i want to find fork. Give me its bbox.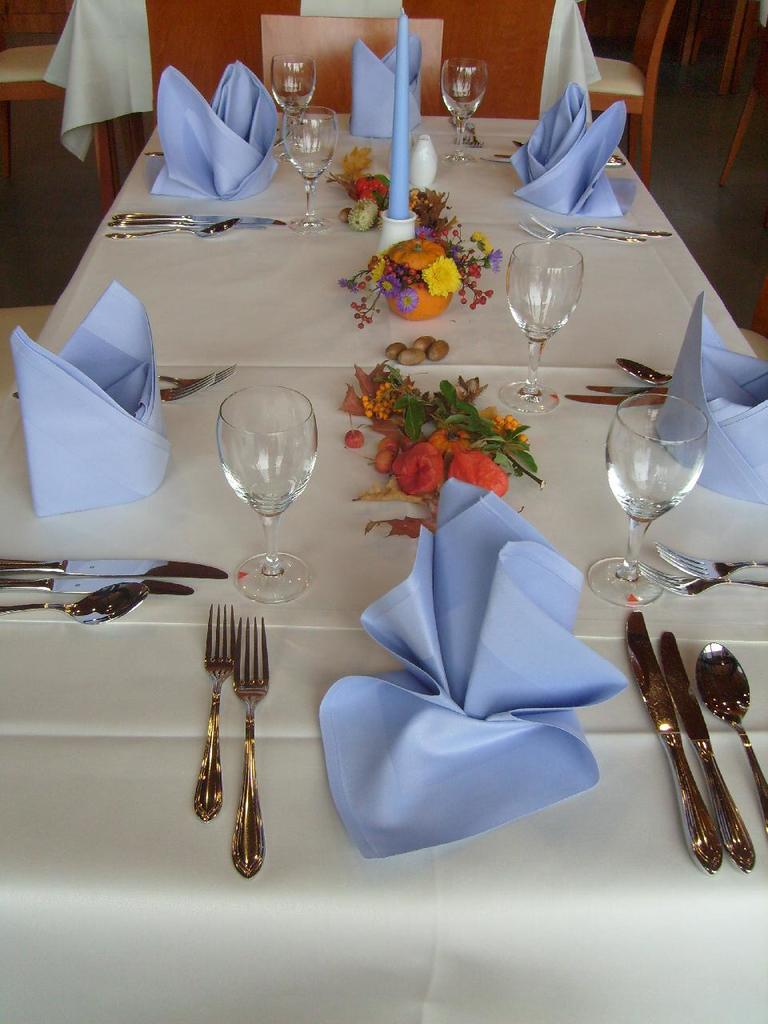
left=635, top=558, right=767, bottom=598.
